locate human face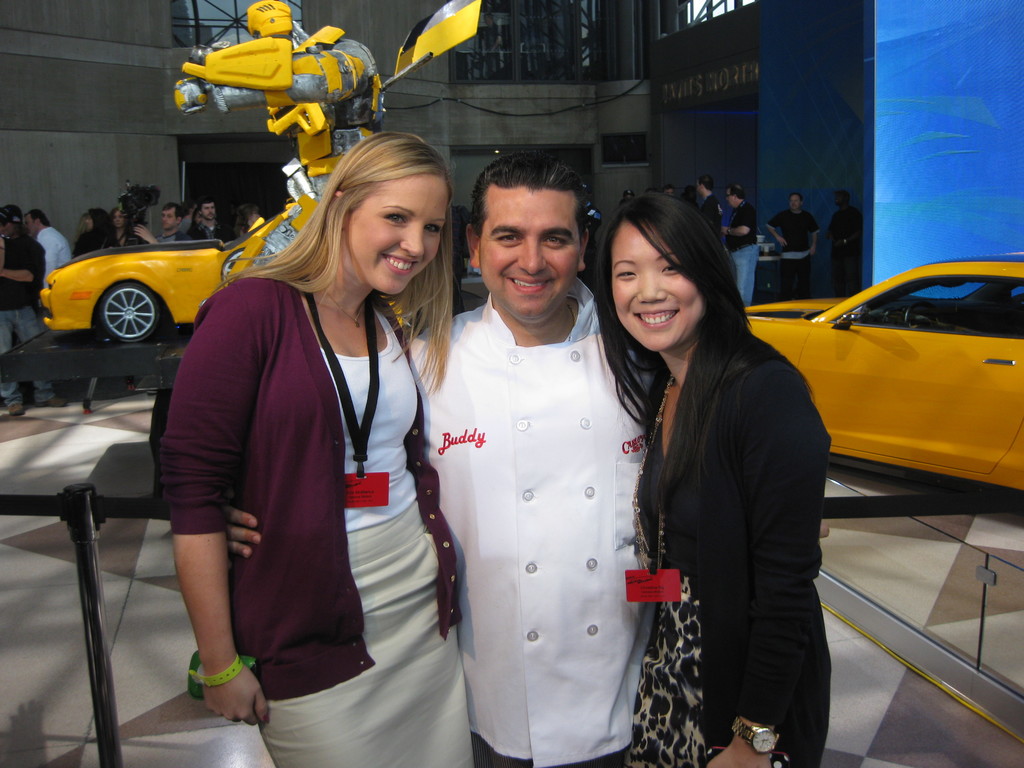
1 225 12 240
